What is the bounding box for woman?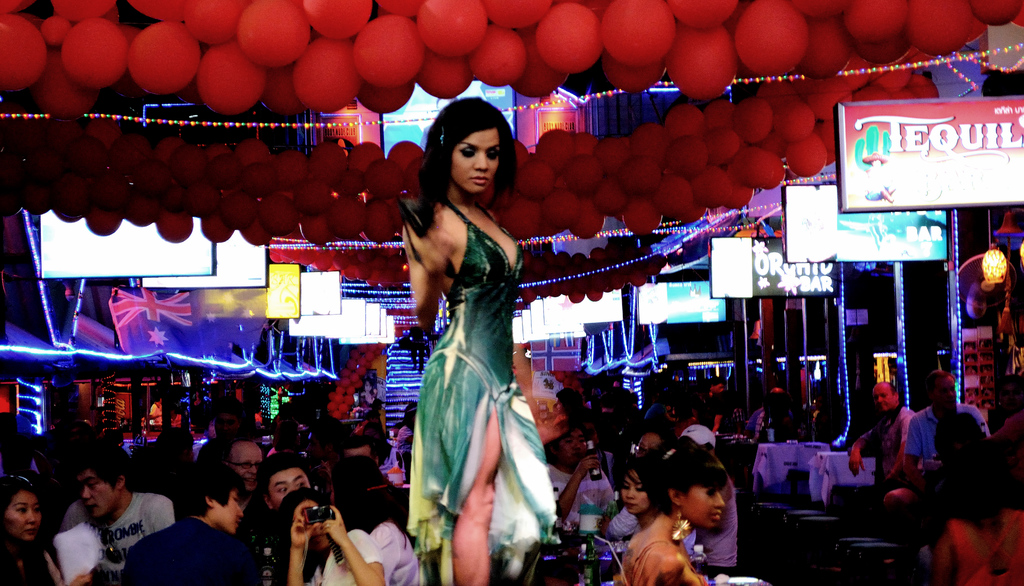
(362,418,404,484).
